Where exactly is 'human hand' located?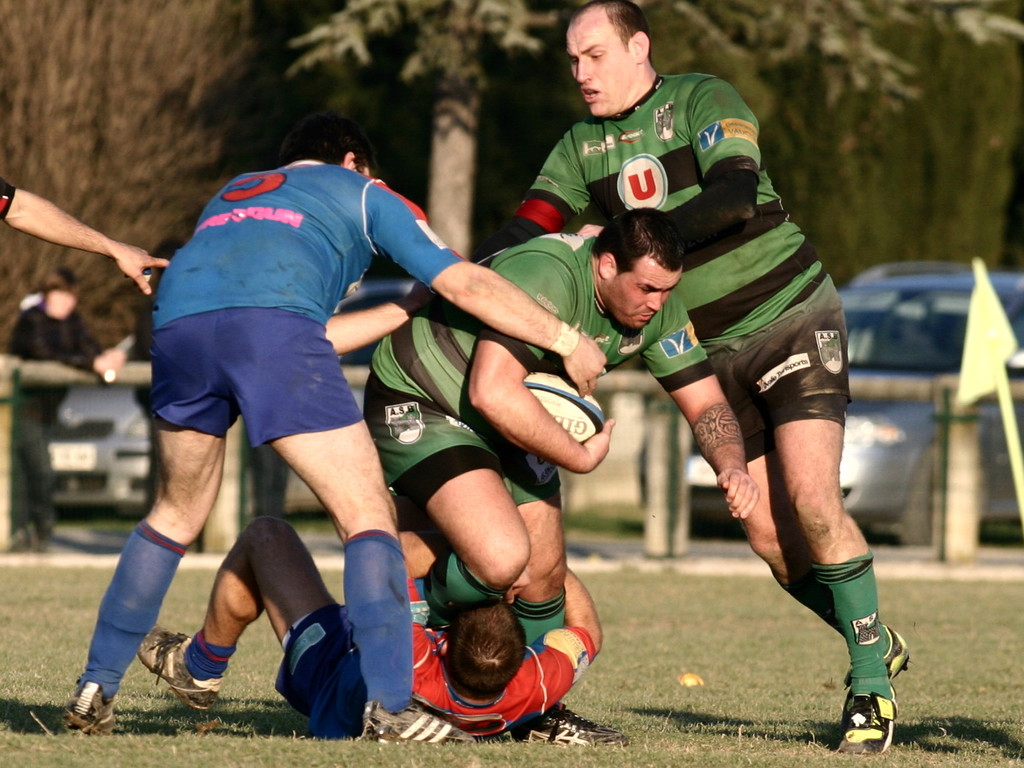
Its bounding box is Rect(508, 566, 532, 604).
